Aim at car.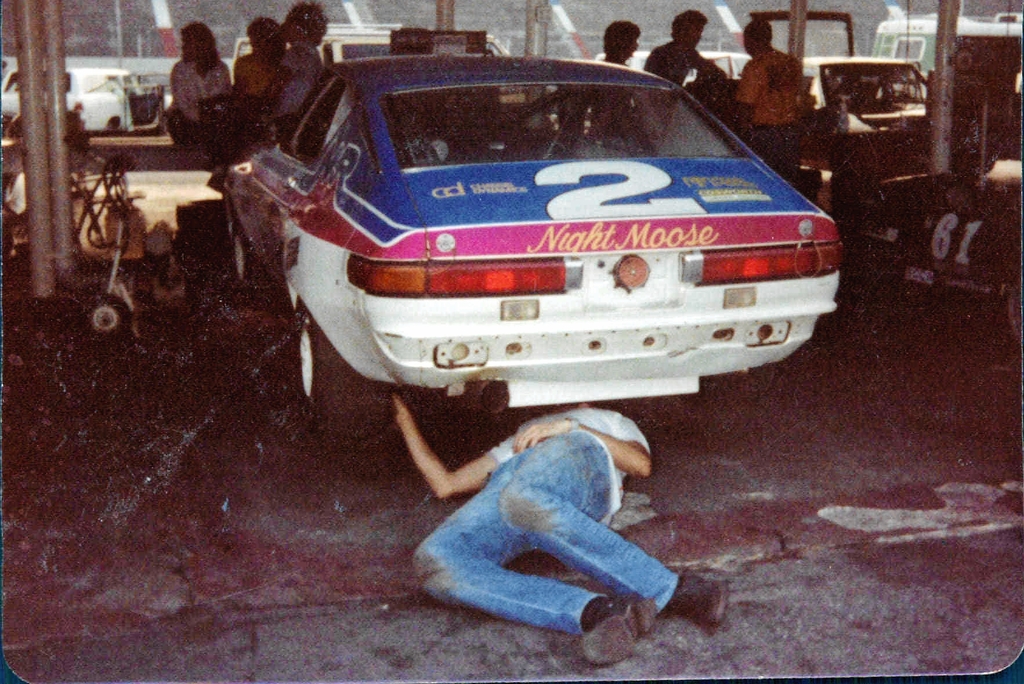
Aimed at {"x1": 0, "y1": 66, "x2": 178, "y2": 131}.
